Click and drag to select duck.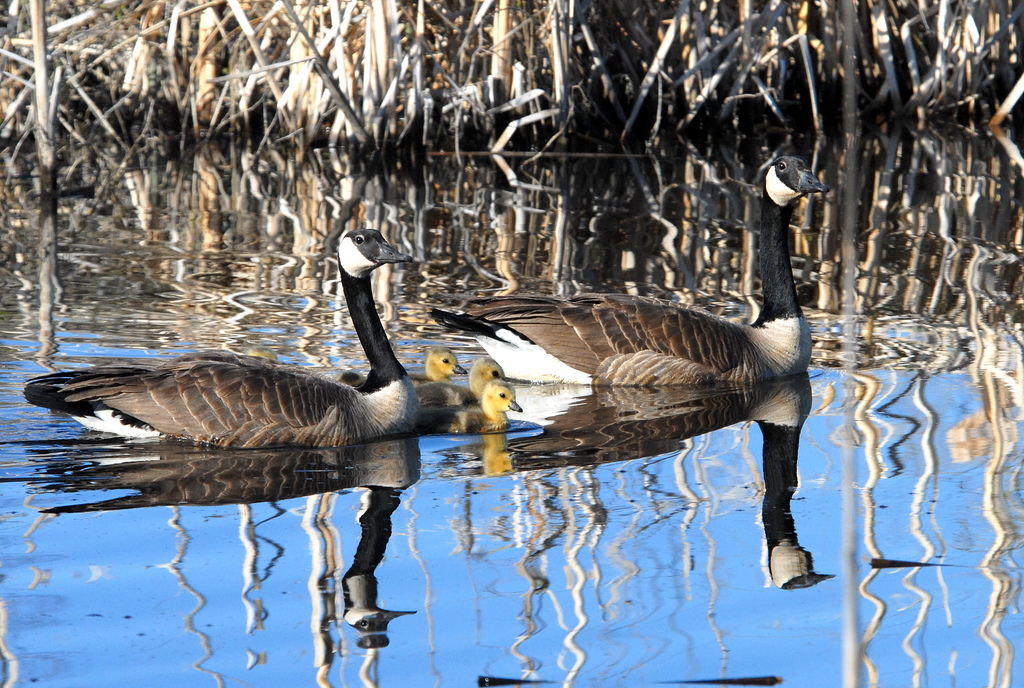
Selection: x1=425, y1=381, x2=524, y2=438.
